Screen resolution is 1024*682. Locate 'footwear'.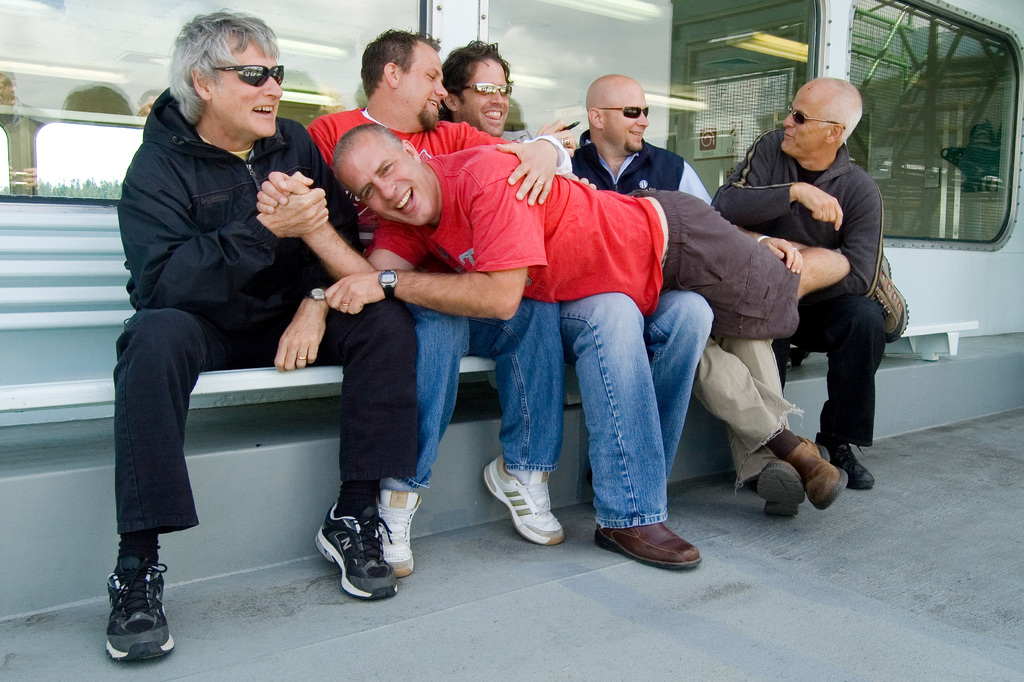
crop(381, 481, 415, 579).
